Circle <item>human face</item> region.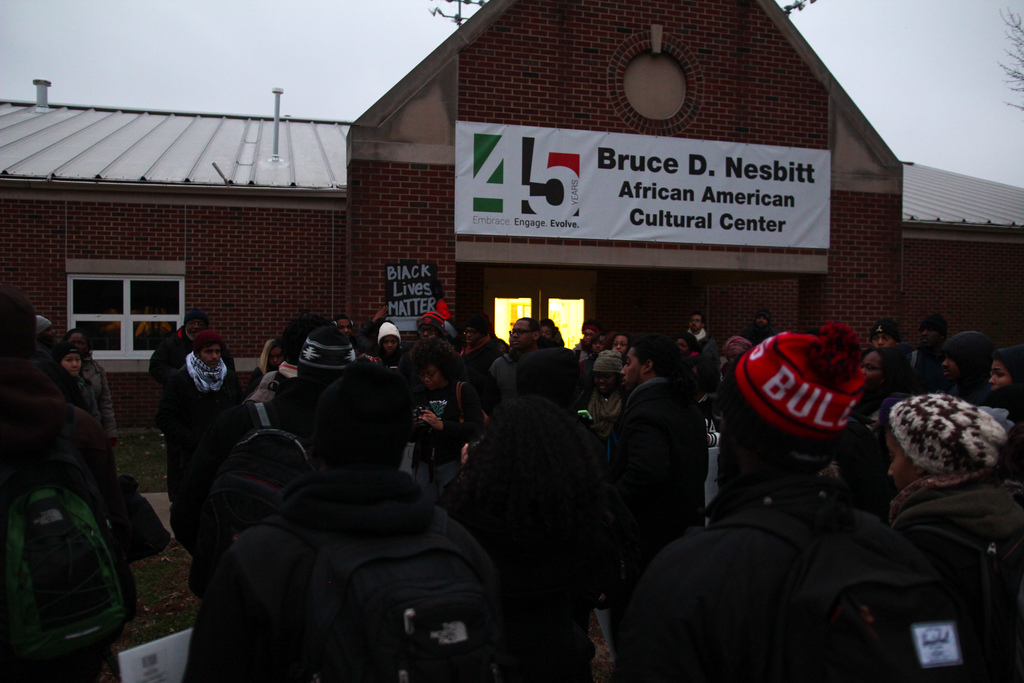
Region: l=191, t=335, r=219, b=365.
